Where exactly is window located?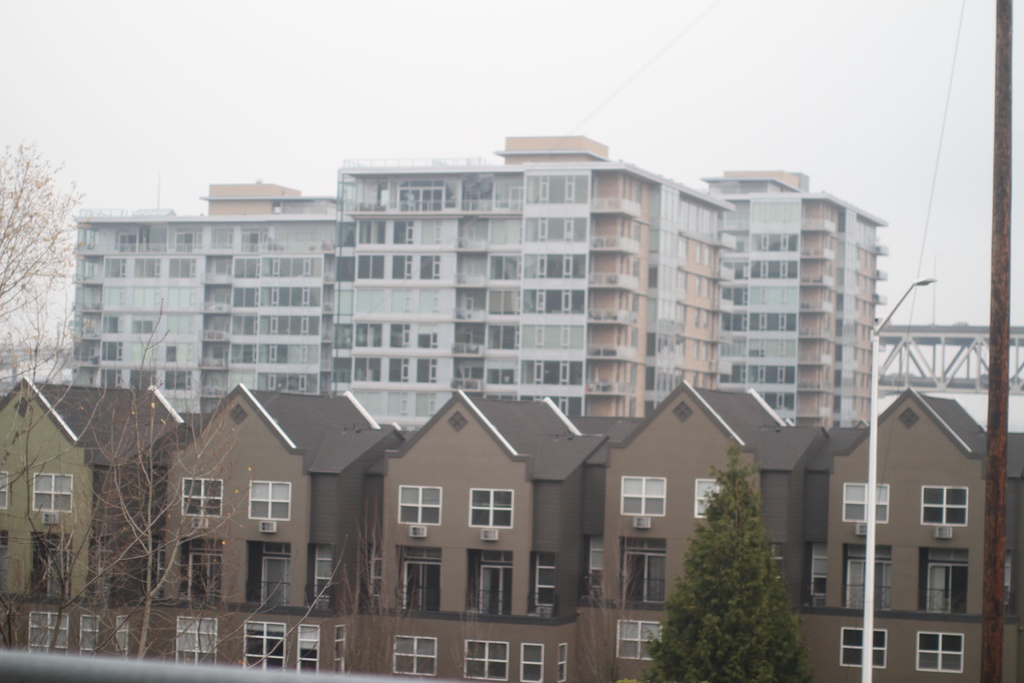
Its bounding box is [294, 258, 323, 280].
